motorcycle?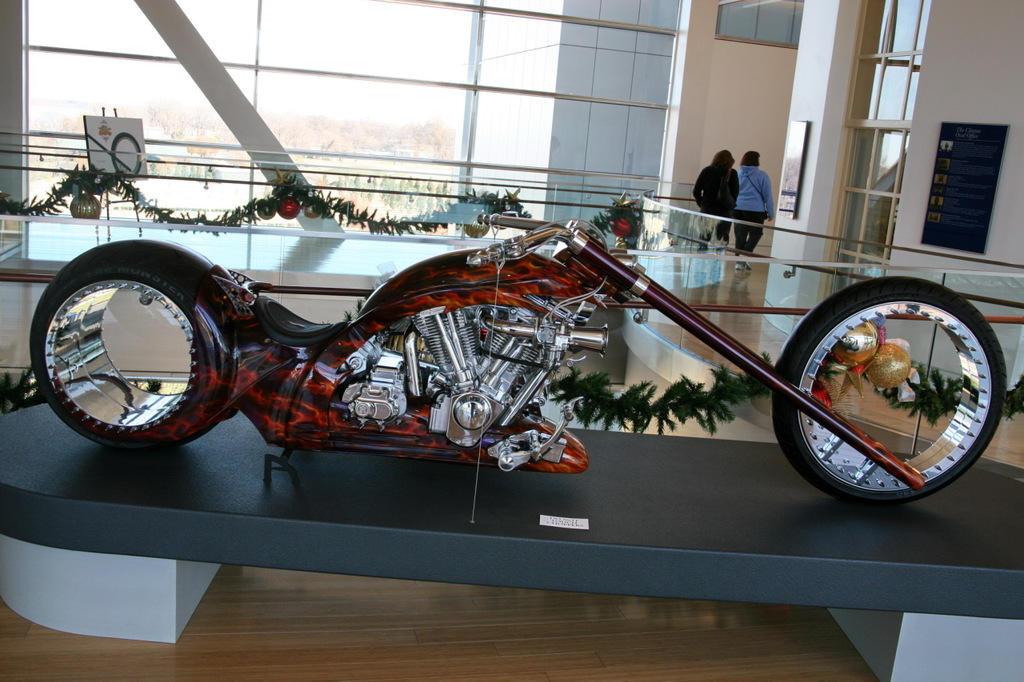
box=[30, 213, 1009, 501]
